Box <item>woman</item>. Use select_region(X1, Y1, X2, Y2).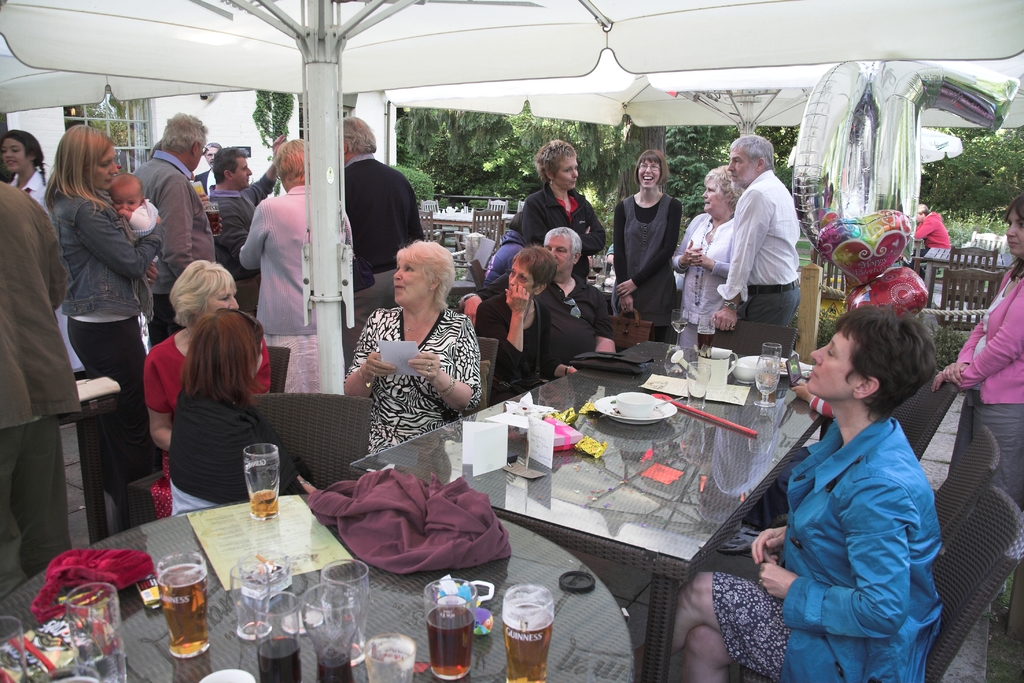
select_region(342, 238, 480, 454).
